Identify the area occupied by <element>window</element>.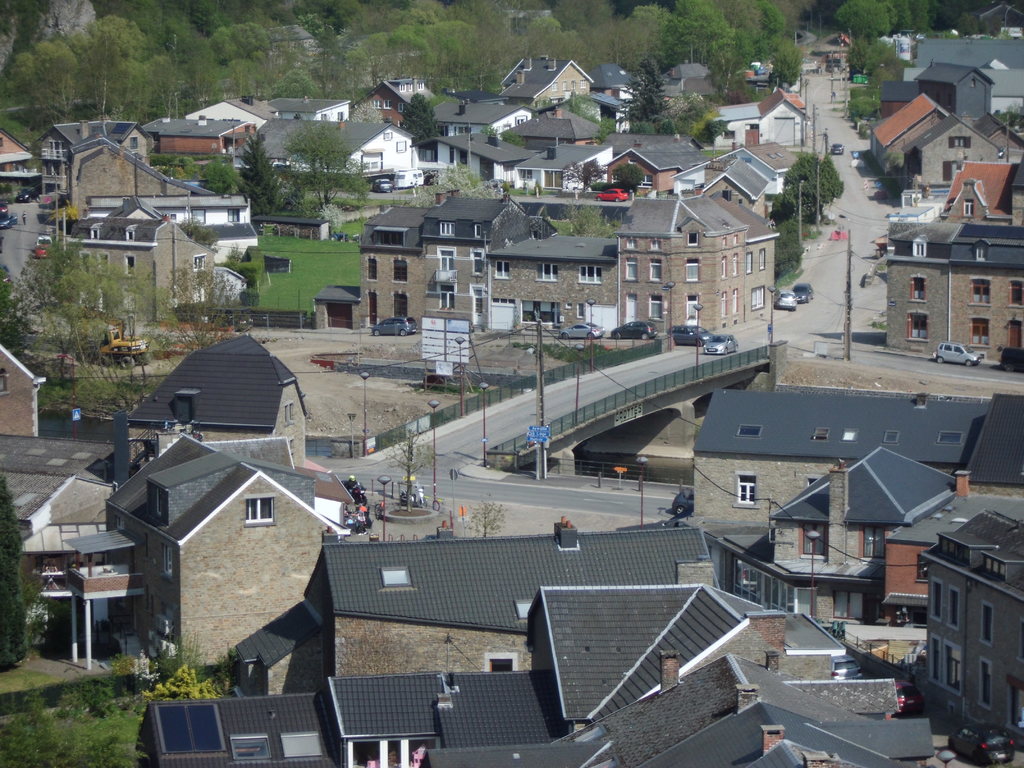
Area: select_region(391, 257, 410, 278).
